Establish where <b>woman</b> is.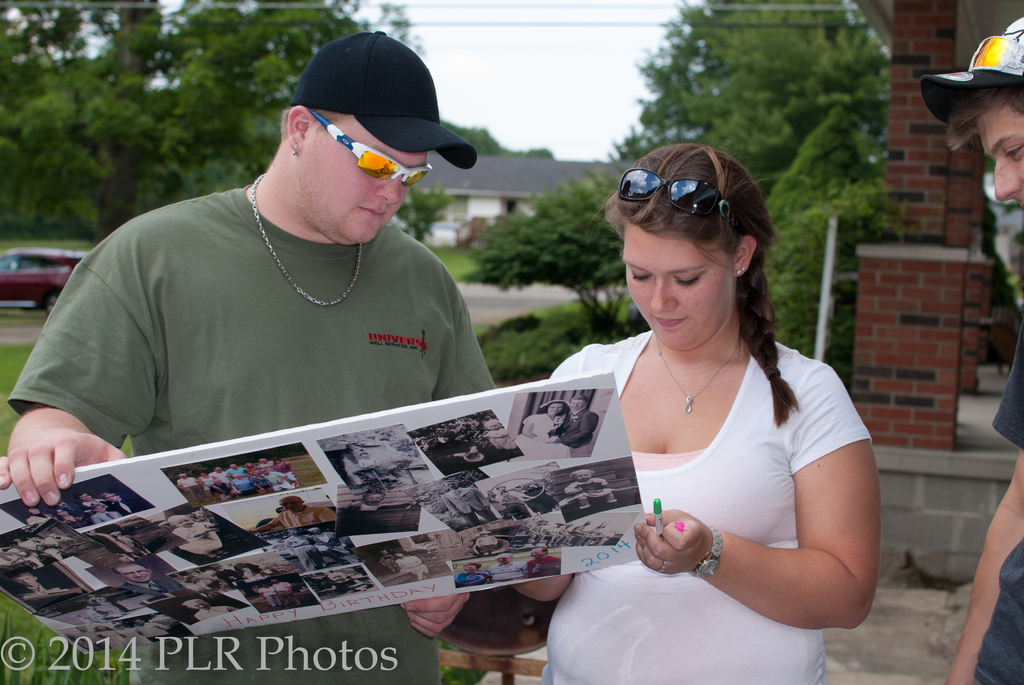
Established at (left=447, top=557, right=495, bottom=588).
